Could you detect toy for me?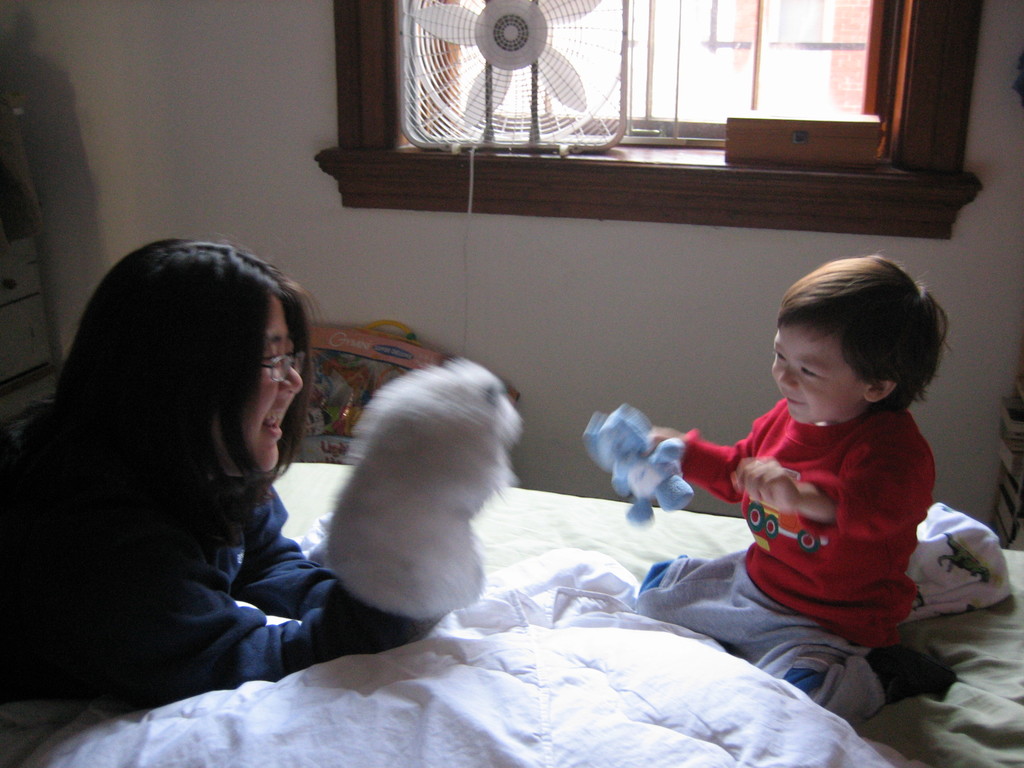
Detection result: select_region(307, 358, 520, 620).
